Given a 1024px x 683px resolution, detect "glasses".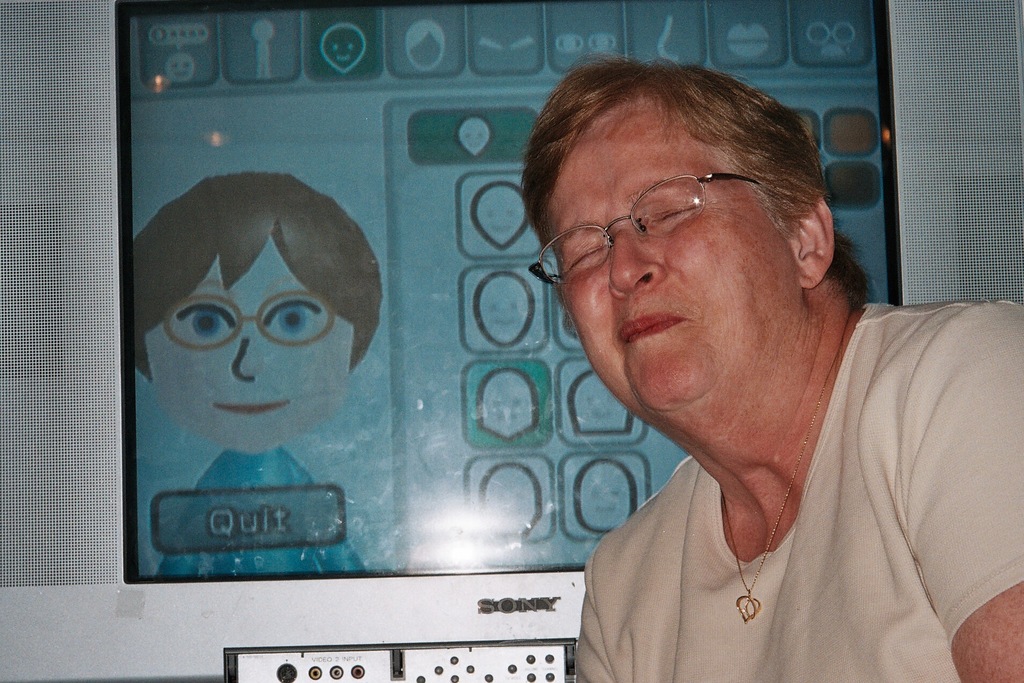
x1=537 y1=169 x2=790 y2=264.
